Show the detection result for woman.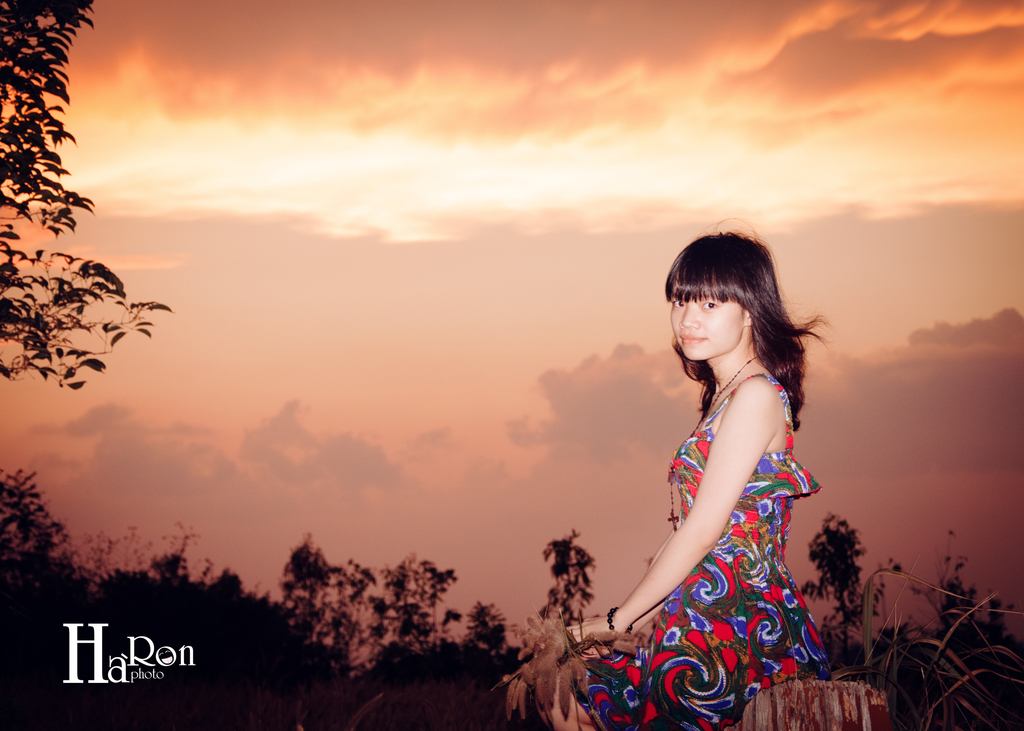
(left=508, top=219, right=838, bottom=730).
